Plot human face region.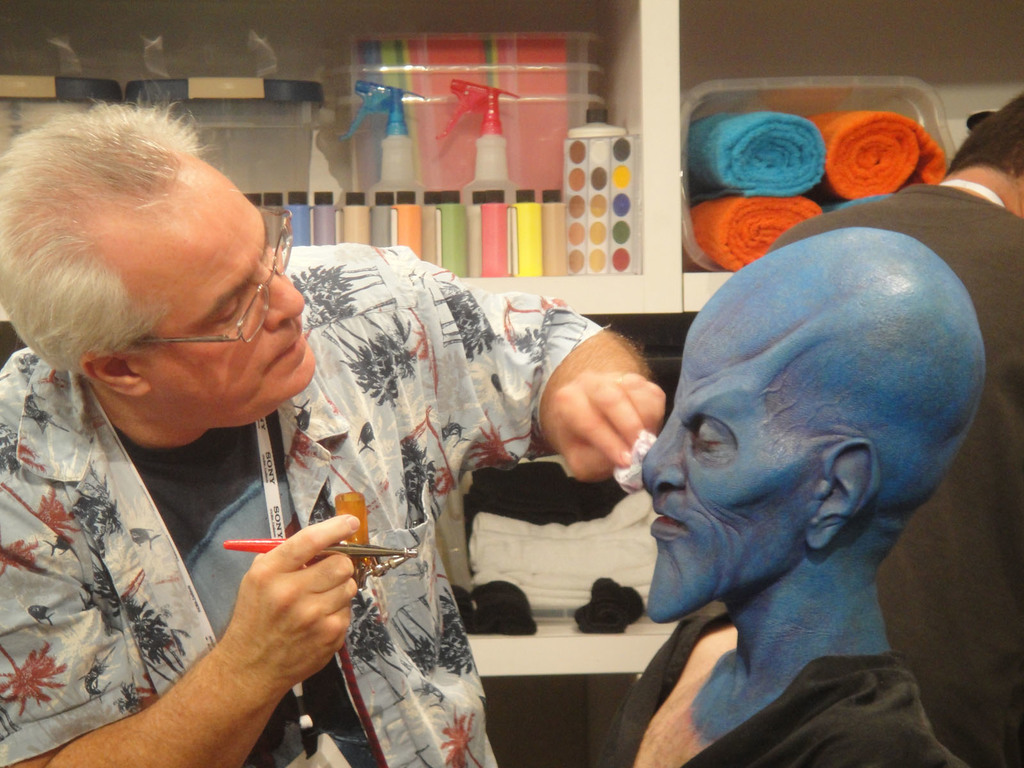
Plotted at {"left": 137, "top": 161, "right": 310, "bottom": 420}.
